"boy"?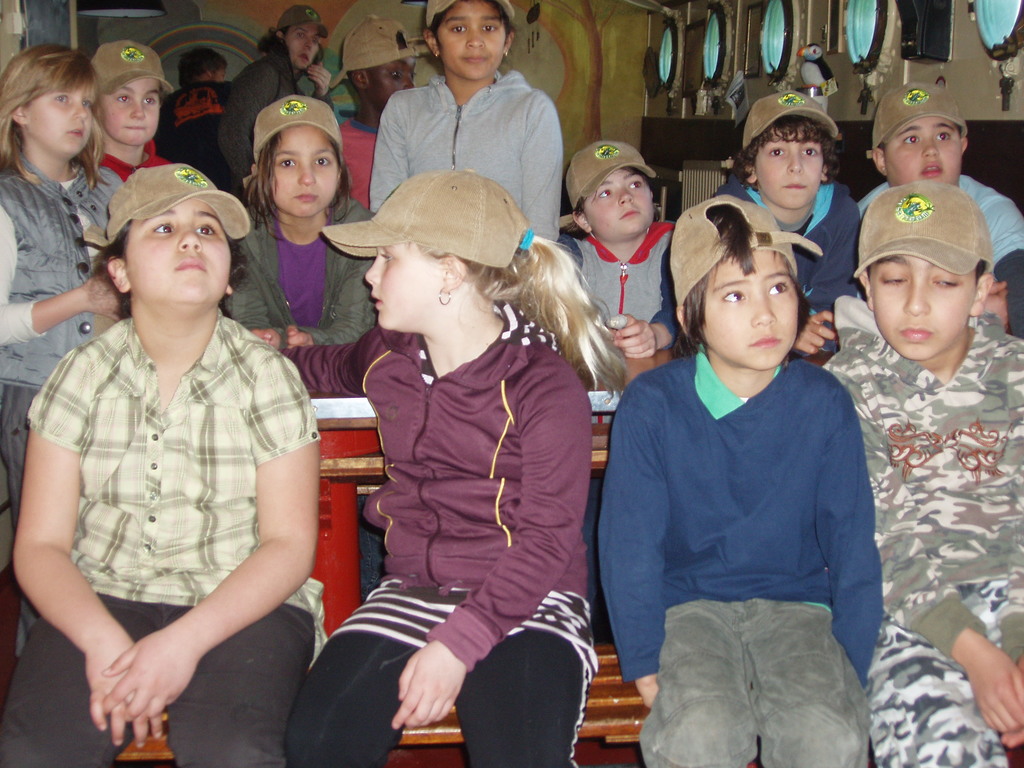
[x1=555, y1=139, x2=676, y2=359]
